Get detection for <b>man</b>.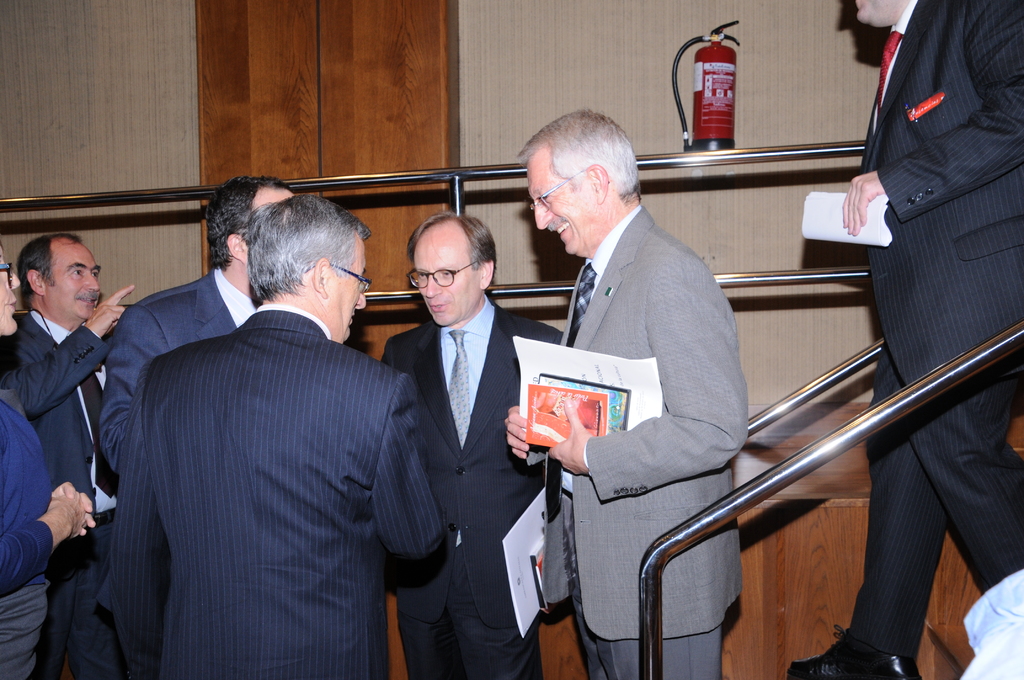
Detection: 372, 211, 565, 679.
